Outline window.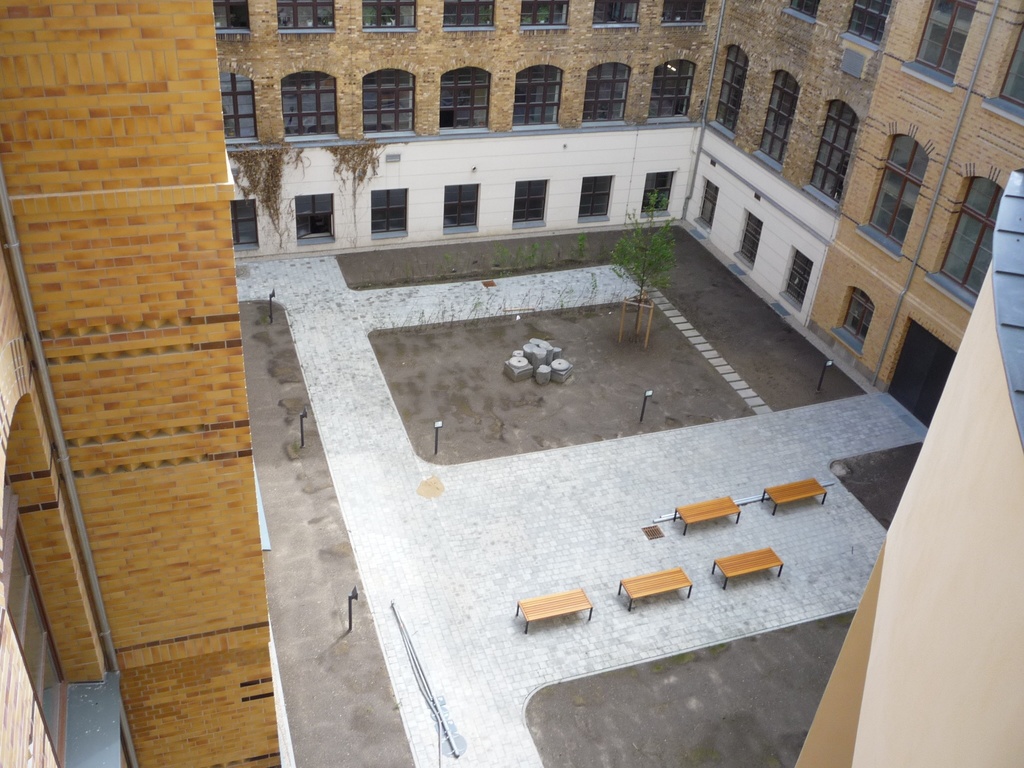
Outline: <bbox>698, 177, 721, 236</bbox>.
